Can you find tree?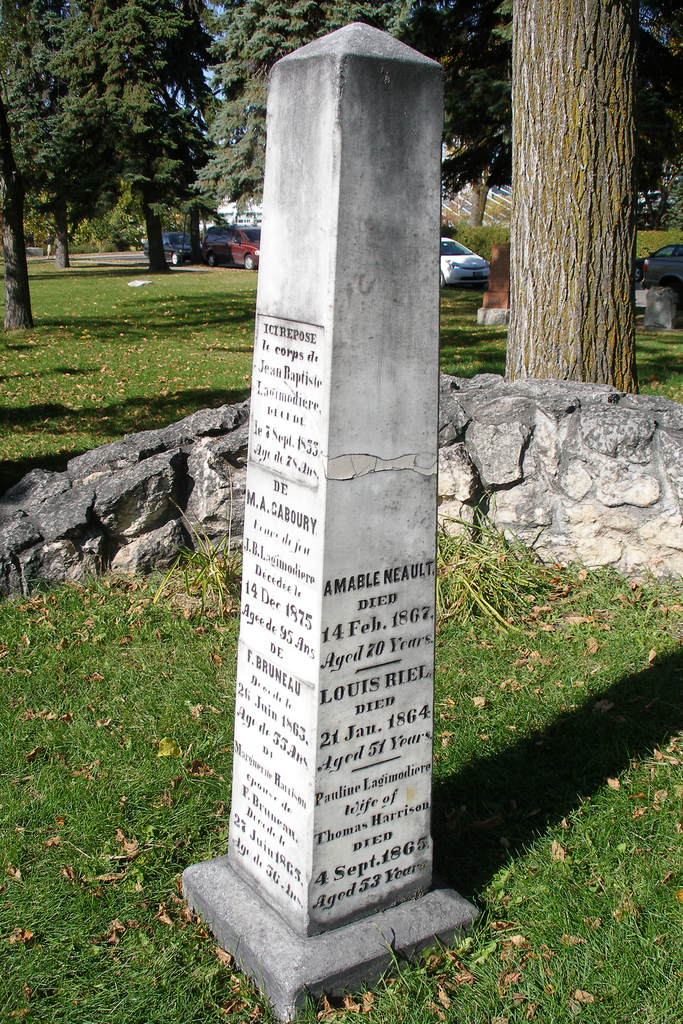
Yes, bounding box: 446, 139, 521, 232.
